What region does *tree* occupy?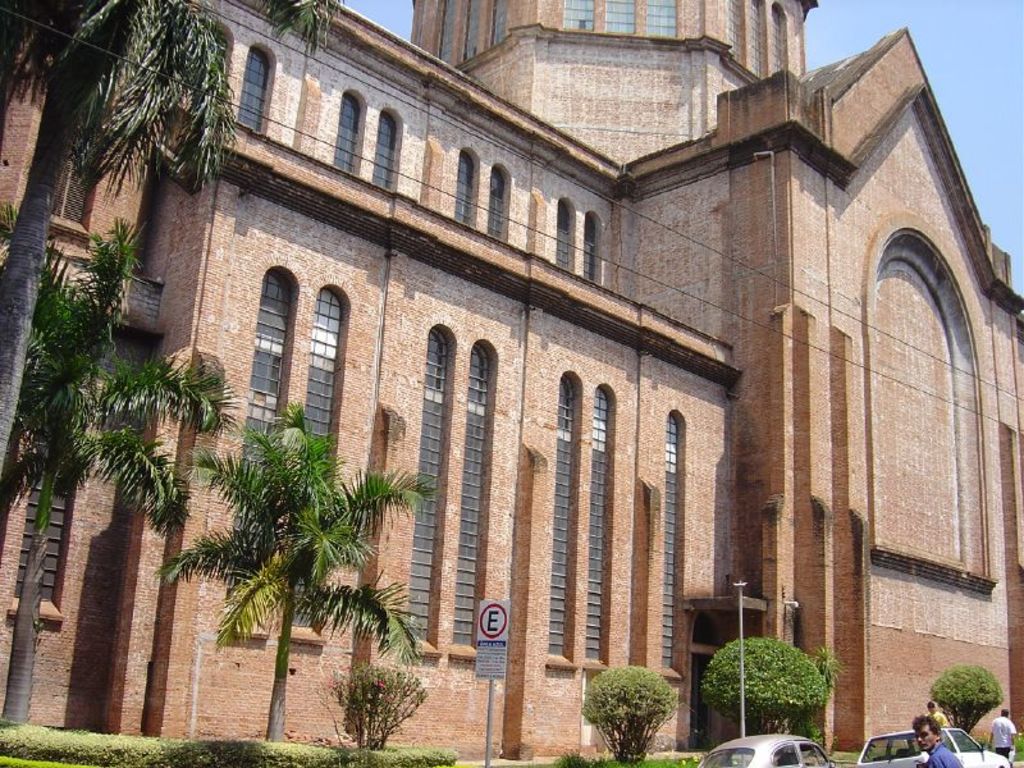
(151, 394, 425, 746).
